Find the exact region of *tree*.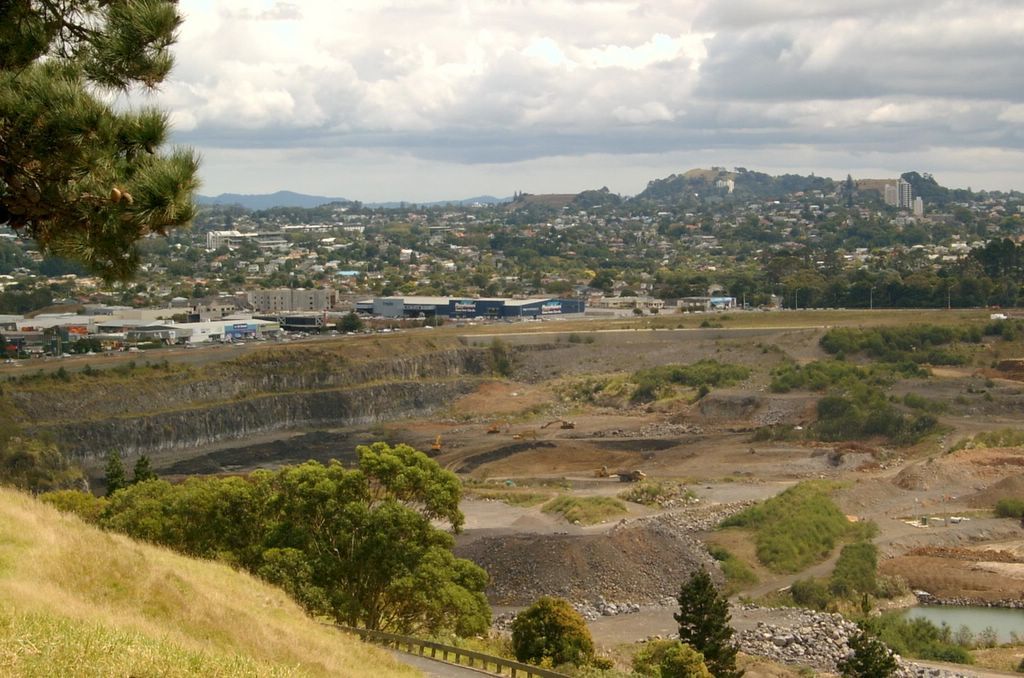
Exact region: bbox=(832, 540, 886, 604).
